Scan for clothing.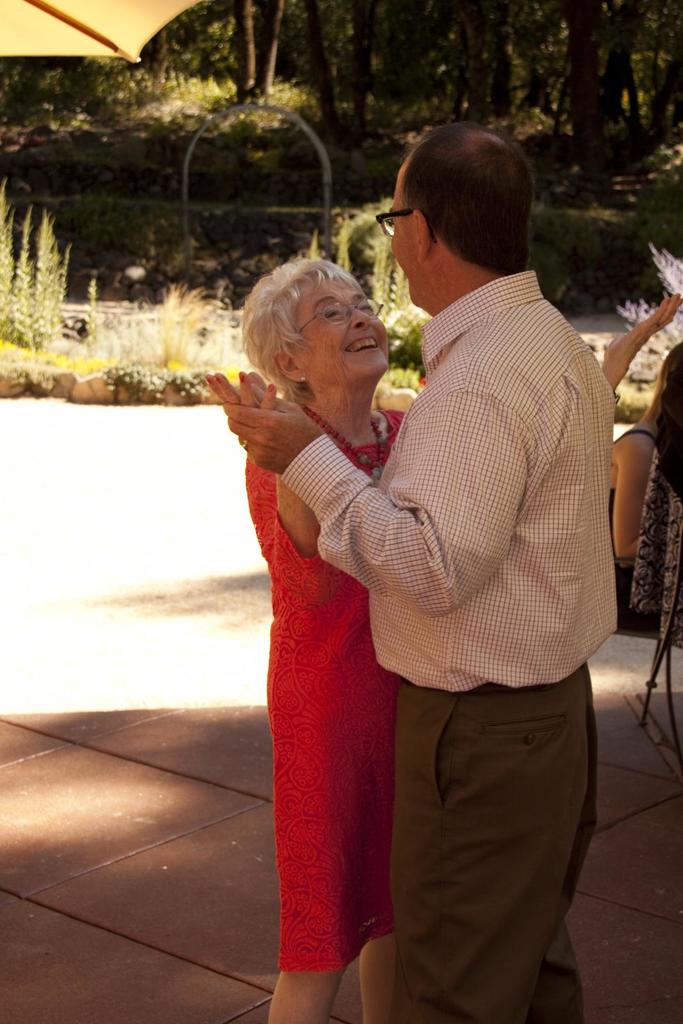
Scan result: [left=604, top=426, right=682, bottom=646].
